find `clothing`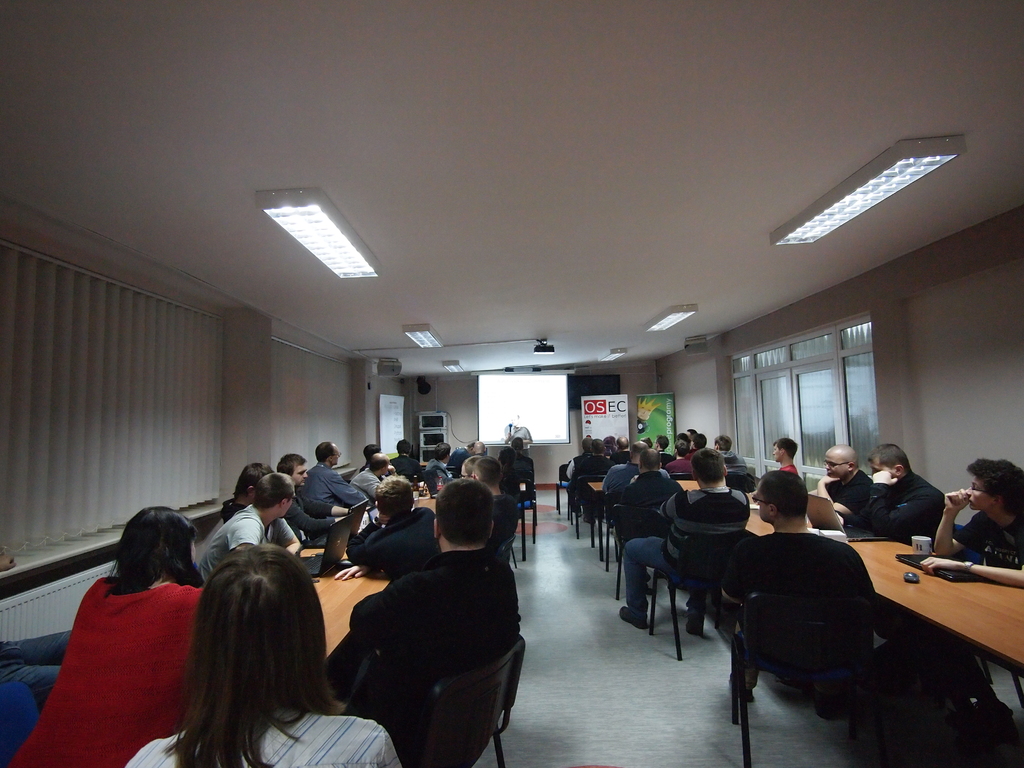
locate(956, 499, 1023, 566)
